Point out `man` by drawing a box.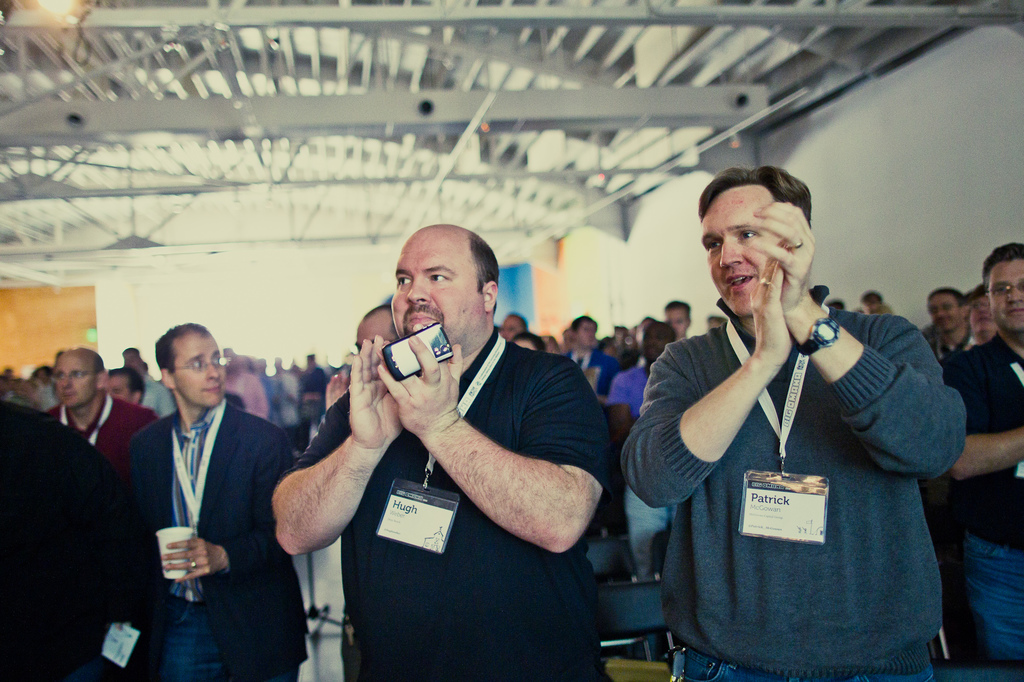
(565,316,616,396).
